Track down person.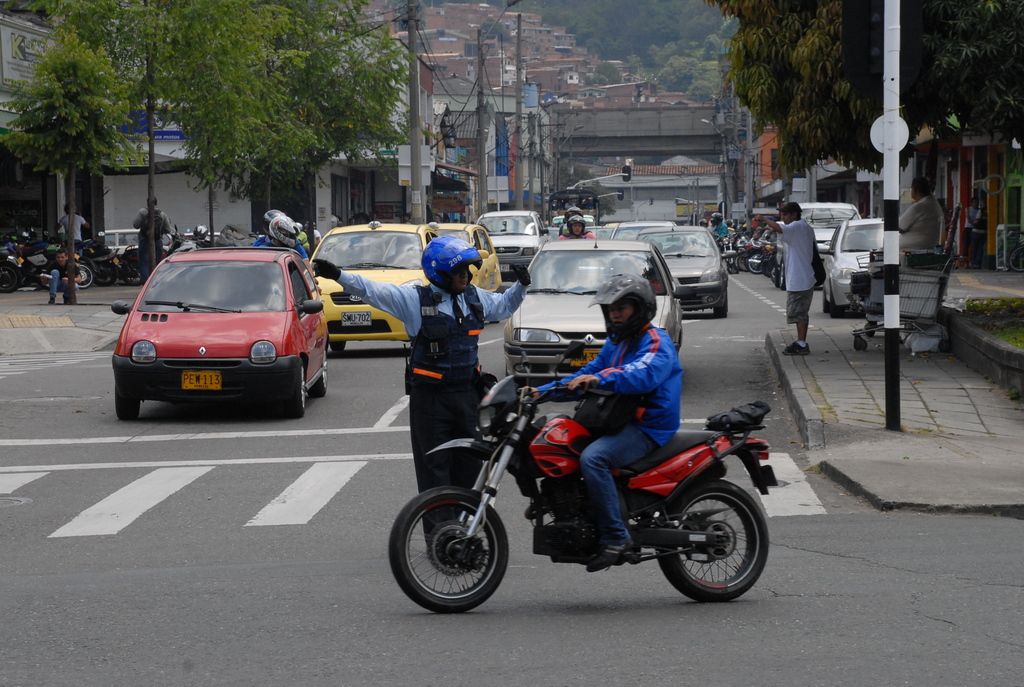
Tracked to locate(753, 206, 818, 354).
